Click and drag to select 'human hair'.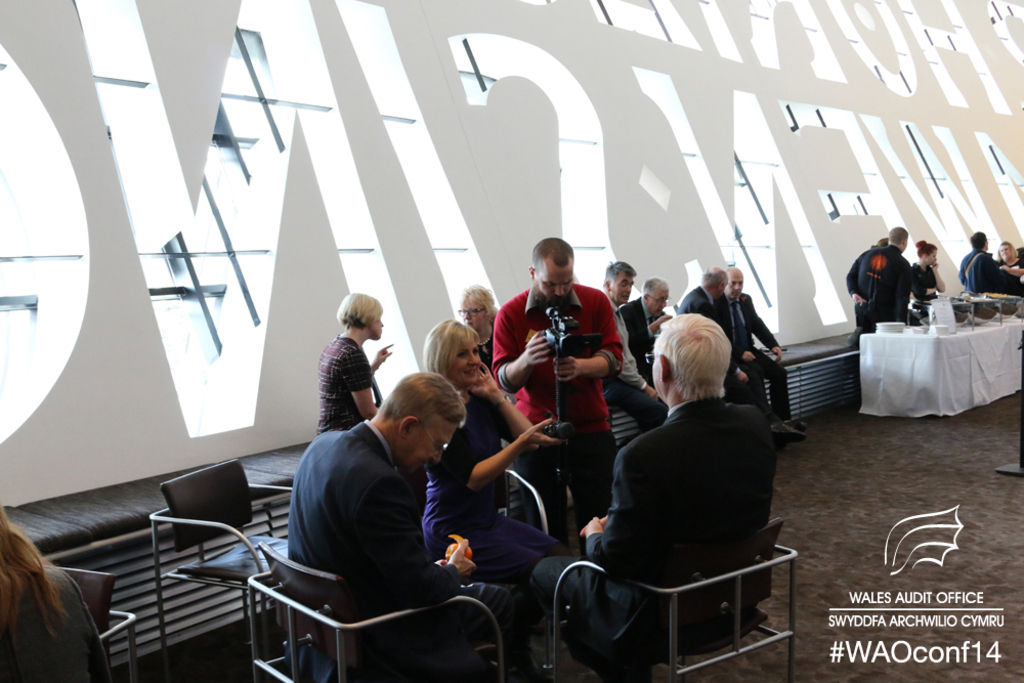
Selection: {"left": 460, "top": 285, "right": 499, "bottom": 325}.
